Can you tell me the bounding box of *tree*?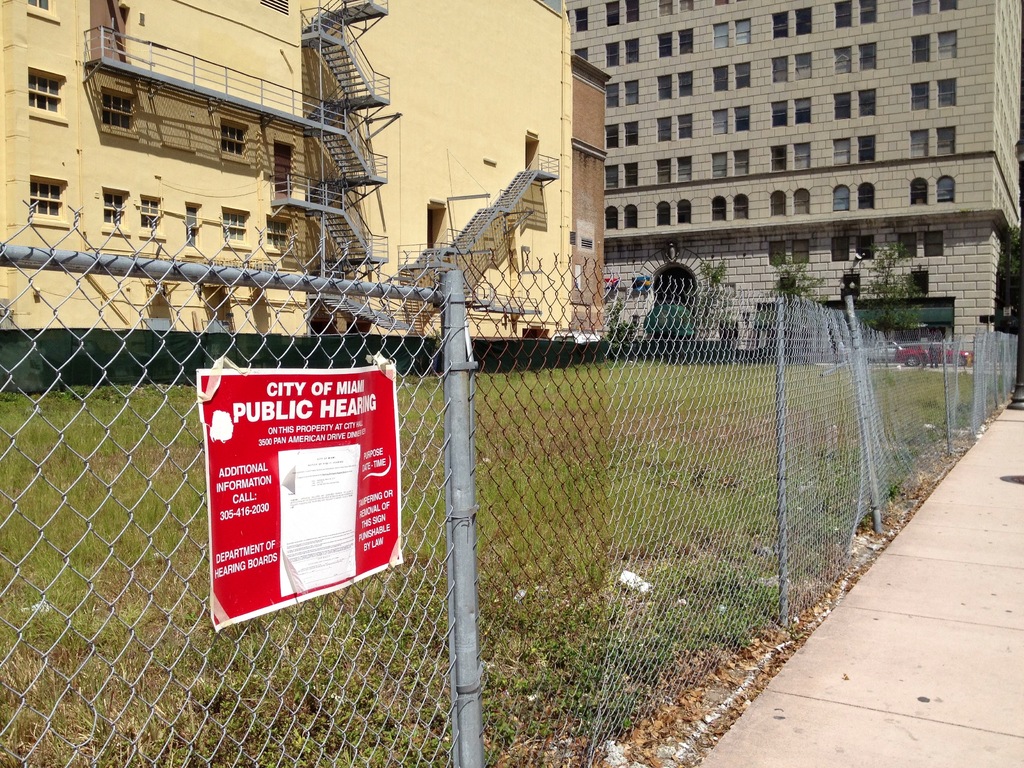
crop(764, 251, 828, 325).
